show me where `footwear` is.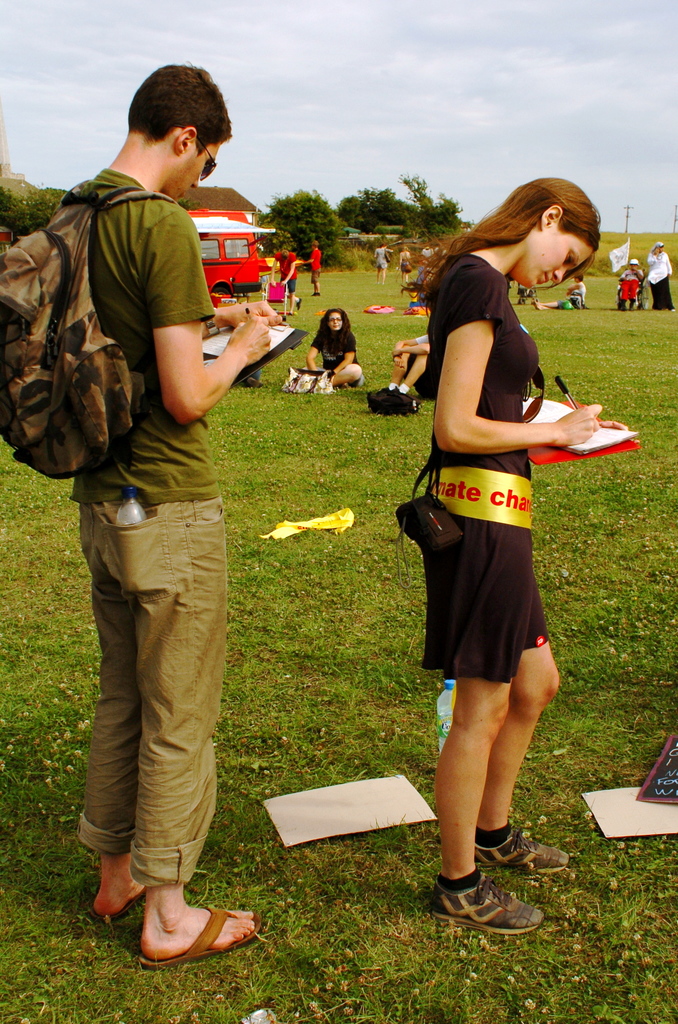
`footwear` is at BBox(428, 869, 540, 934).
